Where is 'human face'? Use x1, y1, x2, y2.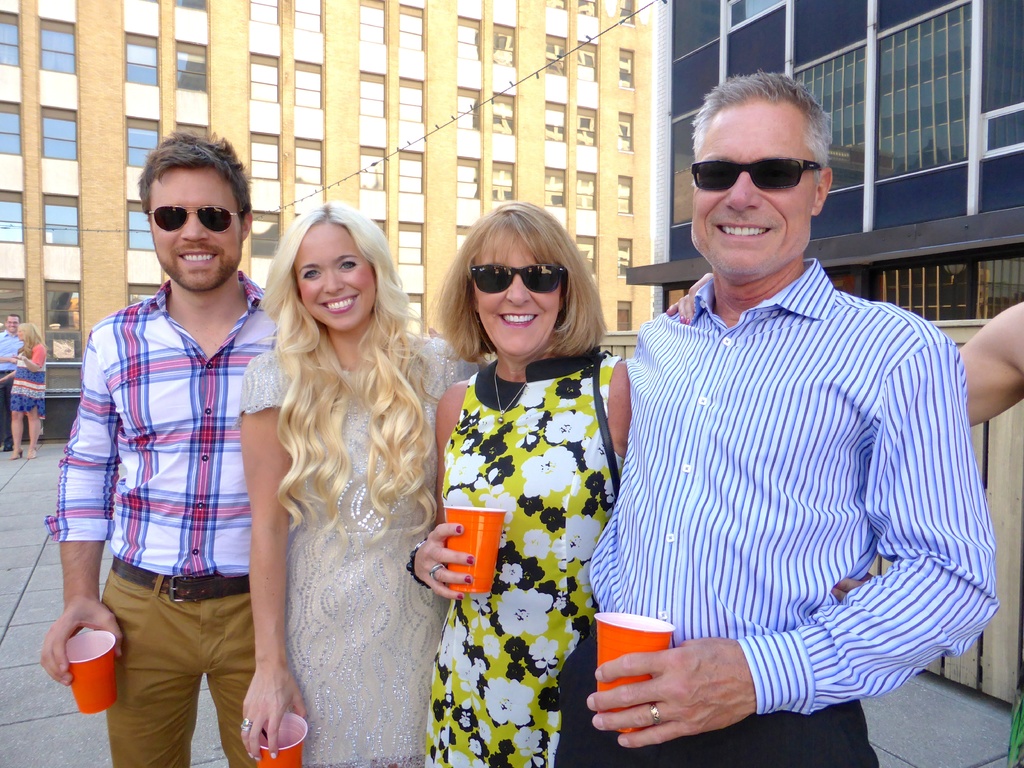
466, 236, 563, 360.
